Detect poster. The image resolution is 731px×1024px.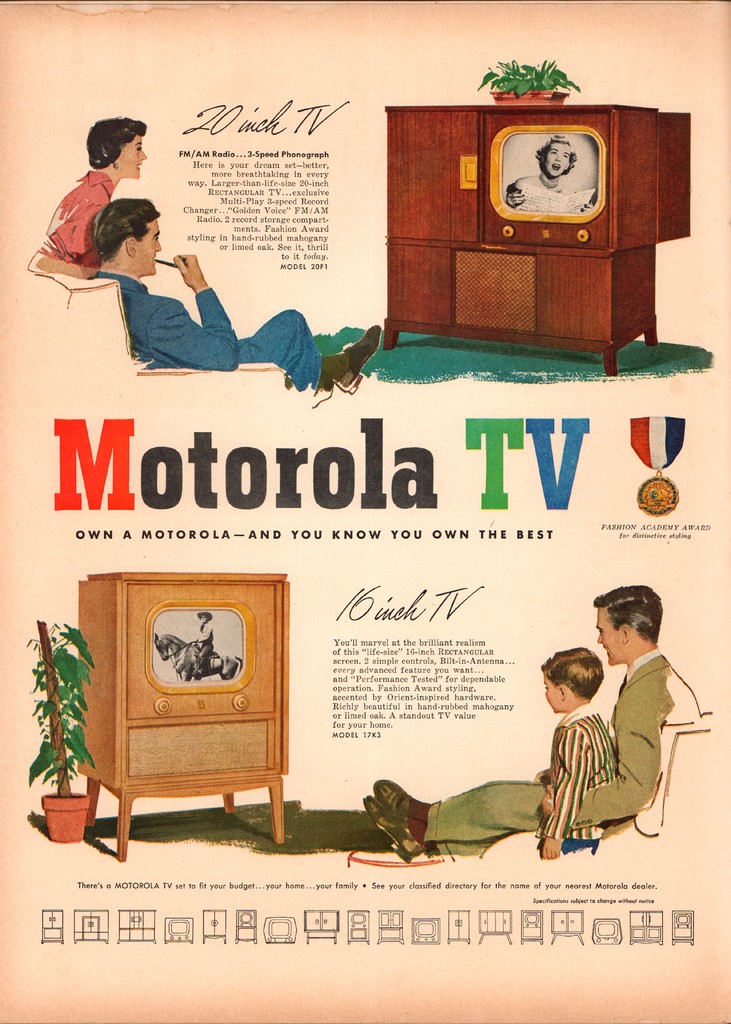
x1=0 y1=0 x2=725 y2=1023.
